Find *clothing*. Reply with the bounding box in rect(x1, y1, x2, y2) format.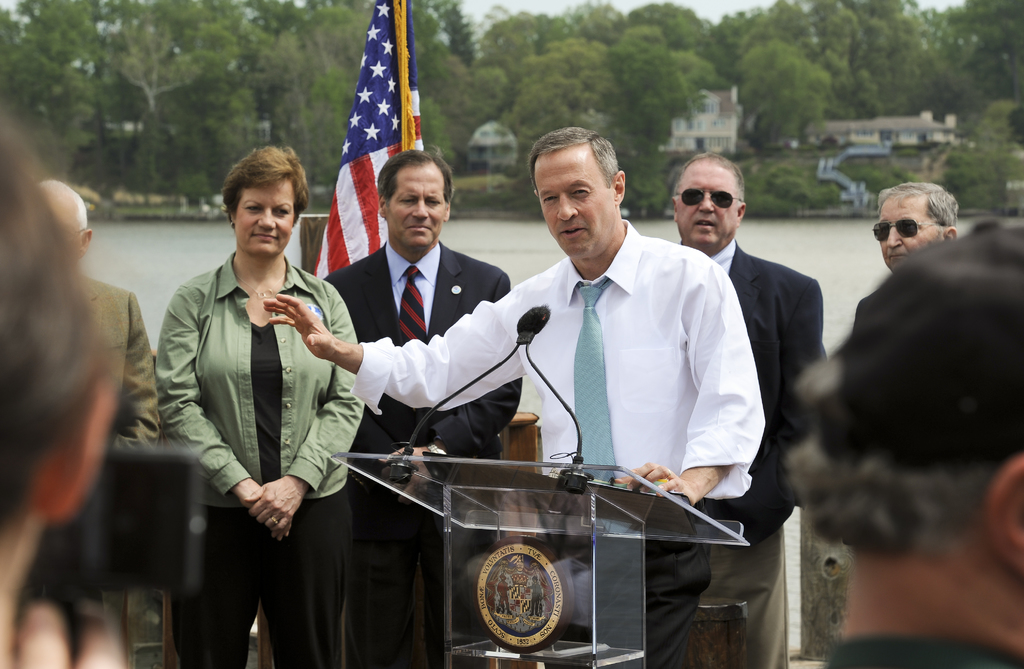
rect(155, 248, 365, 668).
